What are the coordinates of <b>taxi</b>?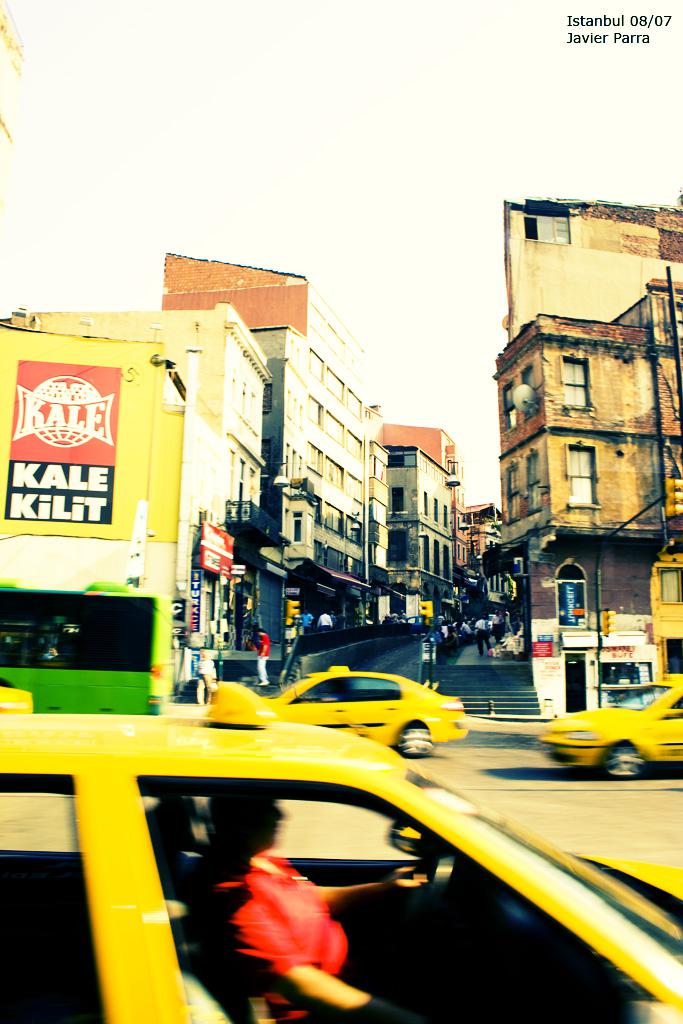
x1=0, y1=675, x2=682, y2=1023.
